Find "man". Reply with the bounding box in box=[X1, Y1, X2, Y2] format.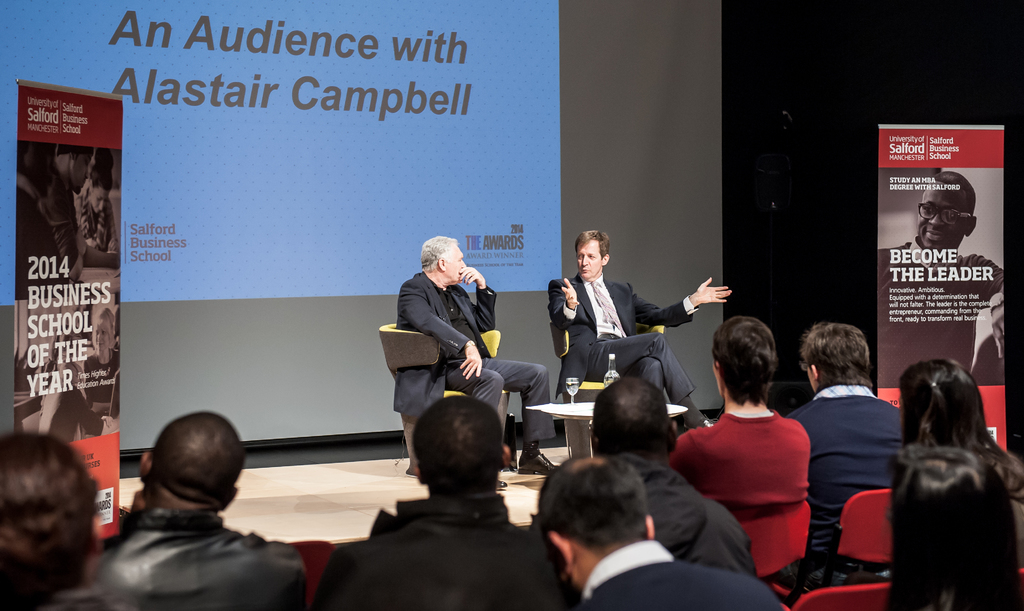
box=[878, 170, 1005, 388].
